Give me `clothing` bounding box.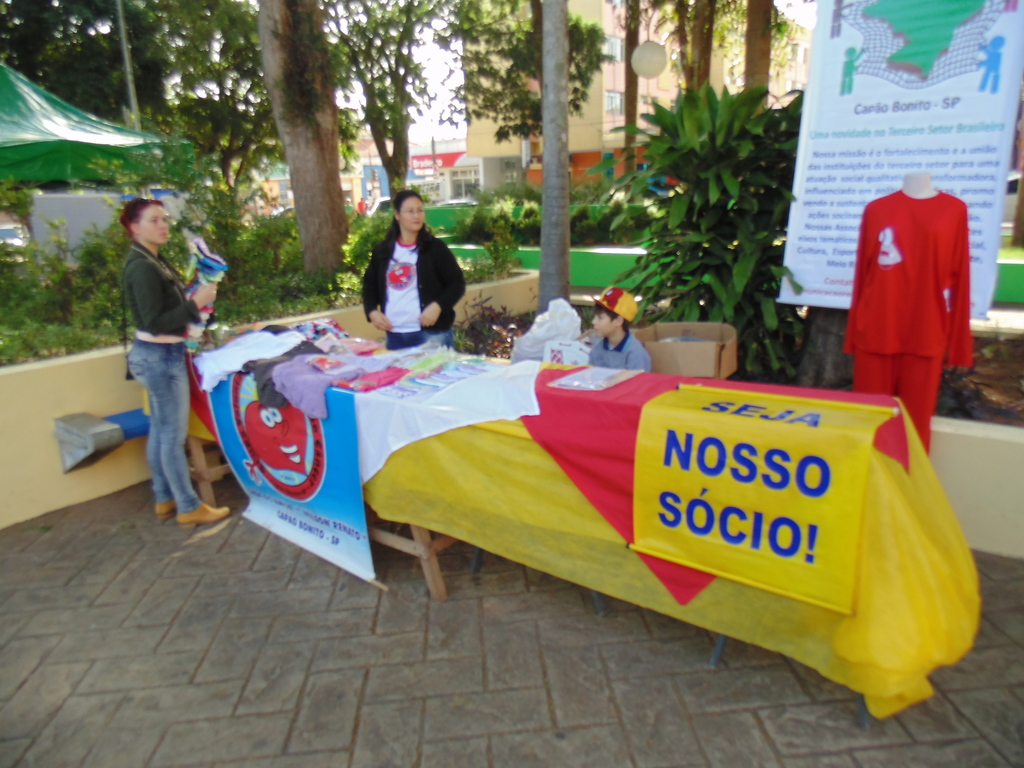
bbox(842, 187, 973, 451).
